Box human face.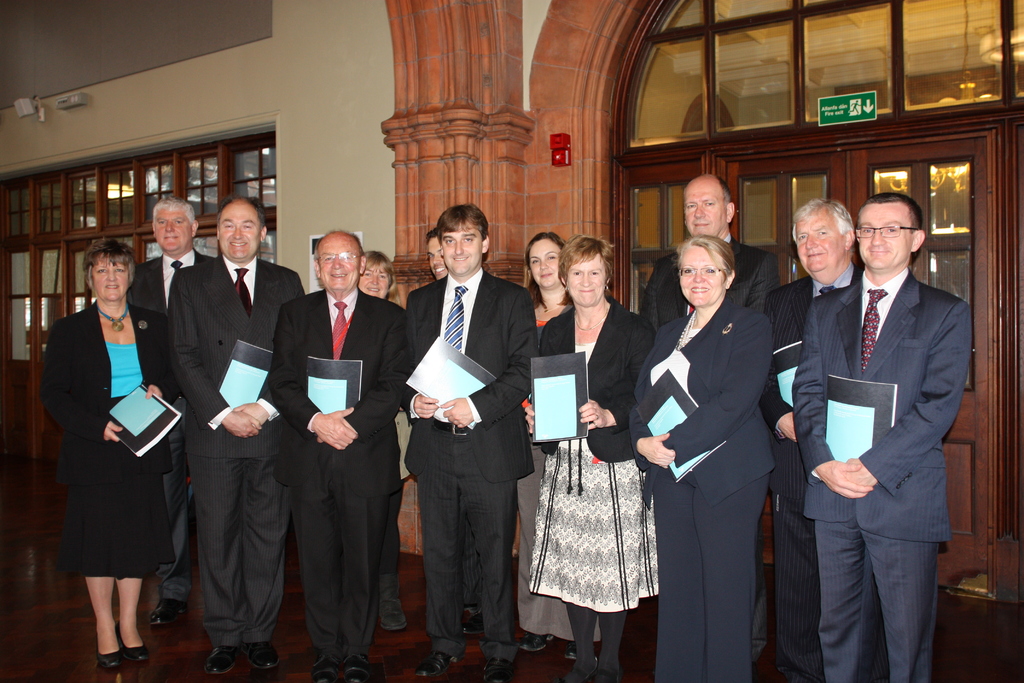
[360,261,390,300].
